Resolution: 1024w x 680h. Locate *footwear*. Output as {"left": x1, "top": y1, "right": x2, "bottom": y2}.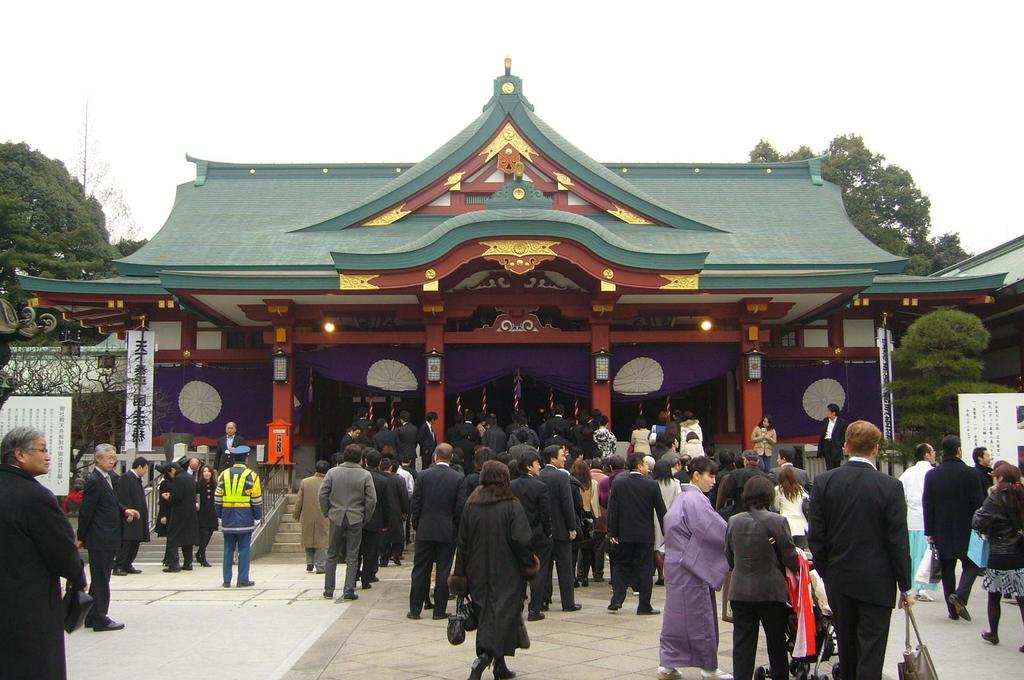
{"left": 582, "top": 578, "right": 588, "bottom": 586}.
